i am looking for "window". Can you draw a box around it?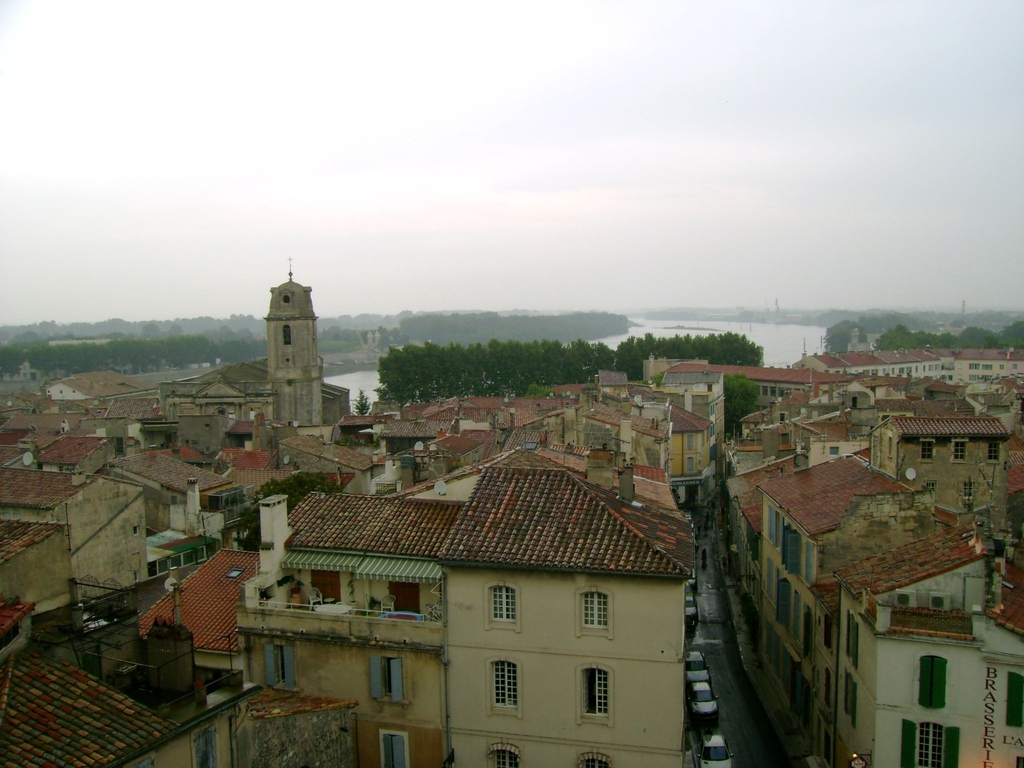
Sure, the bounding box is select_region(920, 723, 949, 767).
